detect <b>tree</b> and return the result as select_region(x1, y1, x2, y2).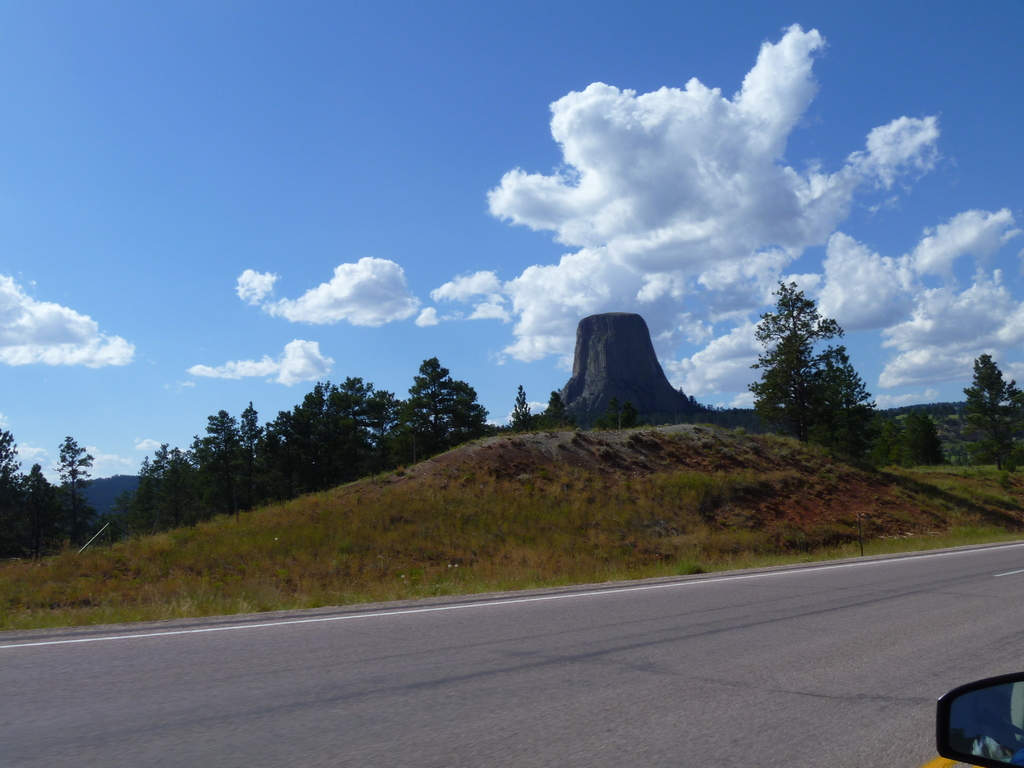
select_region(272, 376, 400, 474).
